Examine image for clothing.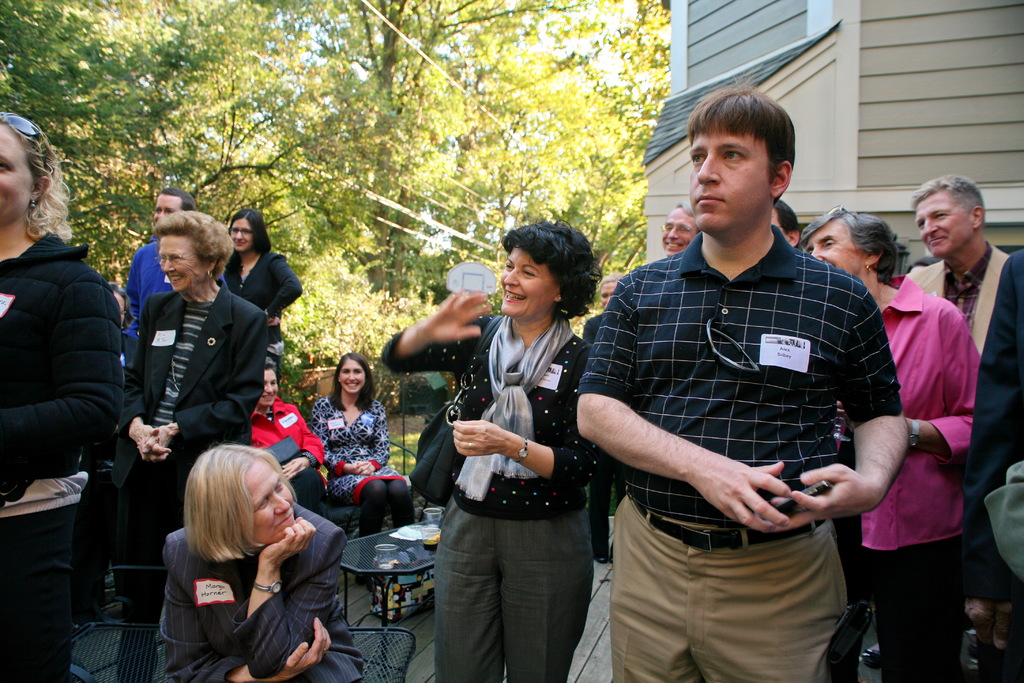
Examination result: <box>159,500,368,682</box>.
